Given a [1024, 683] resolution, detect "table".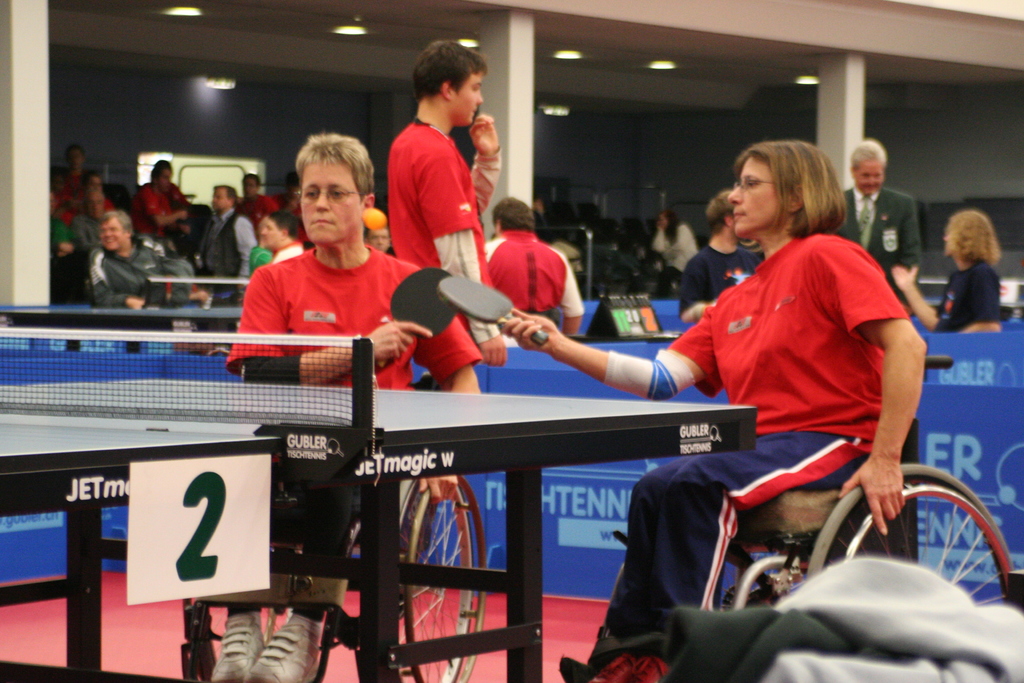
{"left": 0, "top": 325, "right": 755, "bottom": 682}.
